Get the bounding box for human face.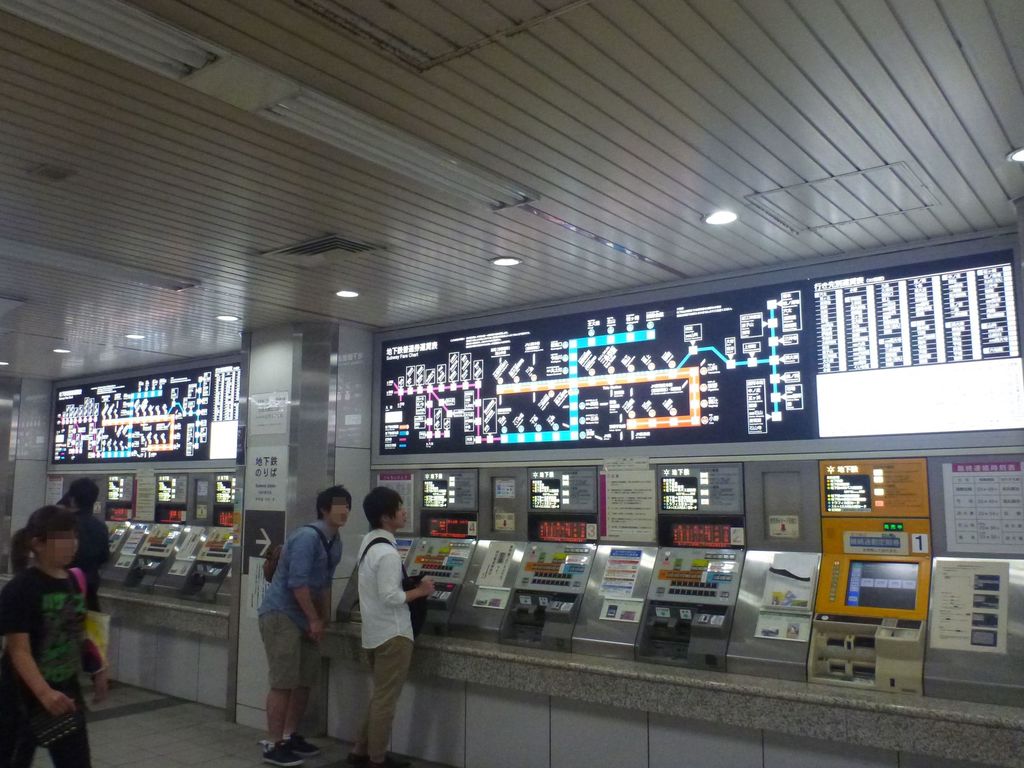
pyautogui.locateOnScreen(42, 533, 79, 569).
